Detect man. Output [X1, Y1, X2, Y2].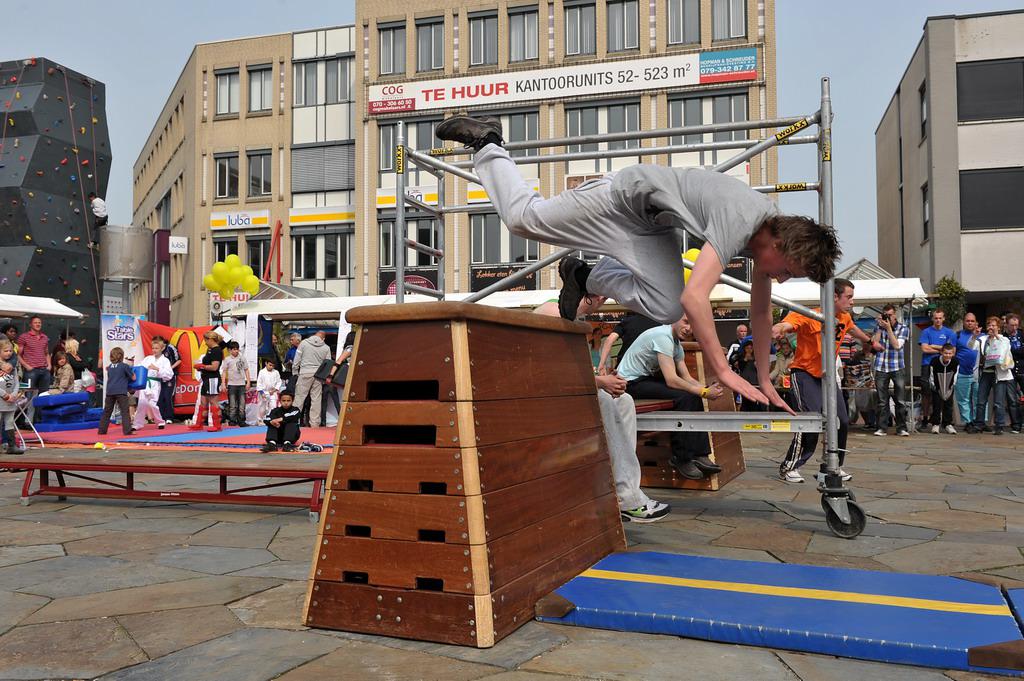
[429, 127, 838, 428].
